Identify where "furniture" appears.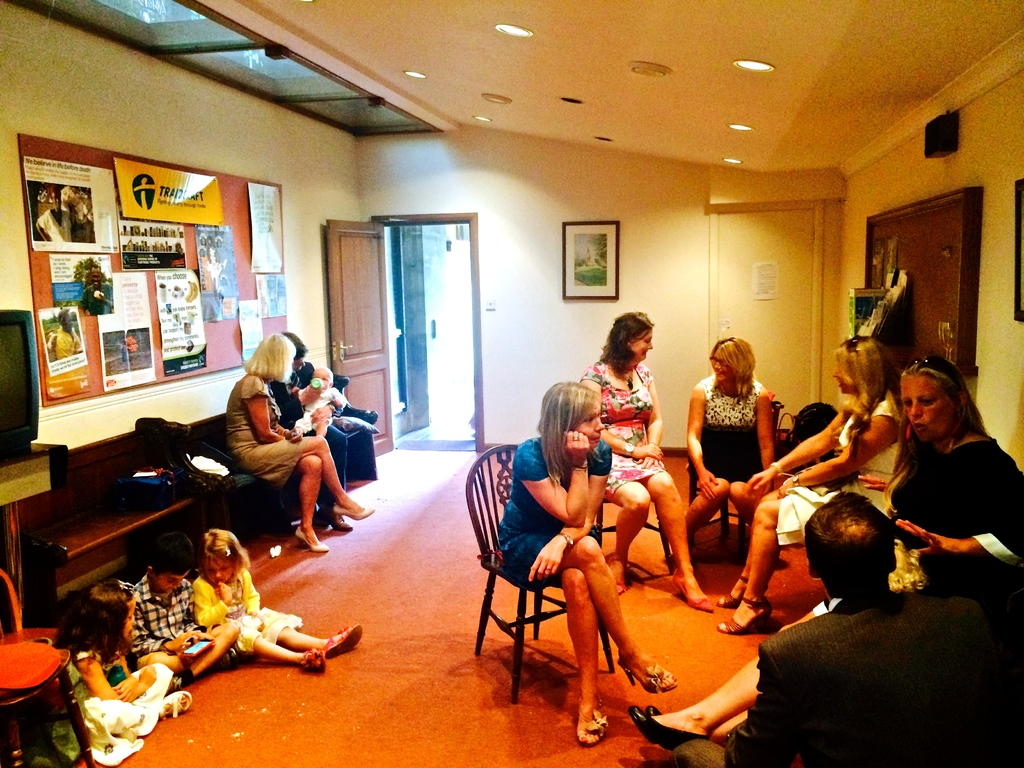
Appears at 0/441/66/471.
